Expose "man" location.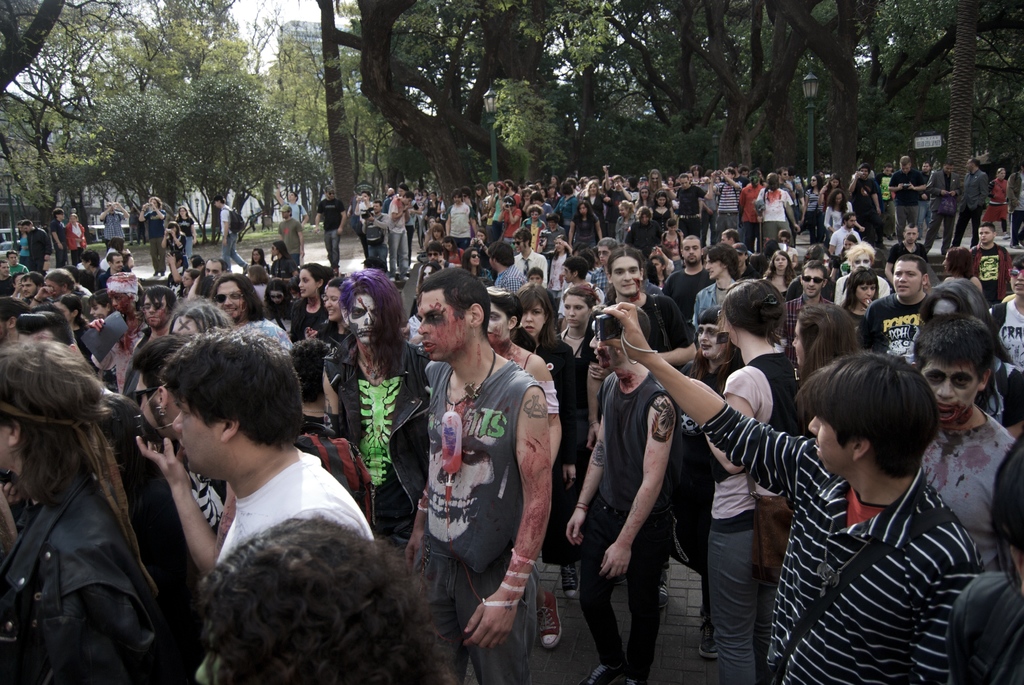
Exposed at [950,153,989,249].
